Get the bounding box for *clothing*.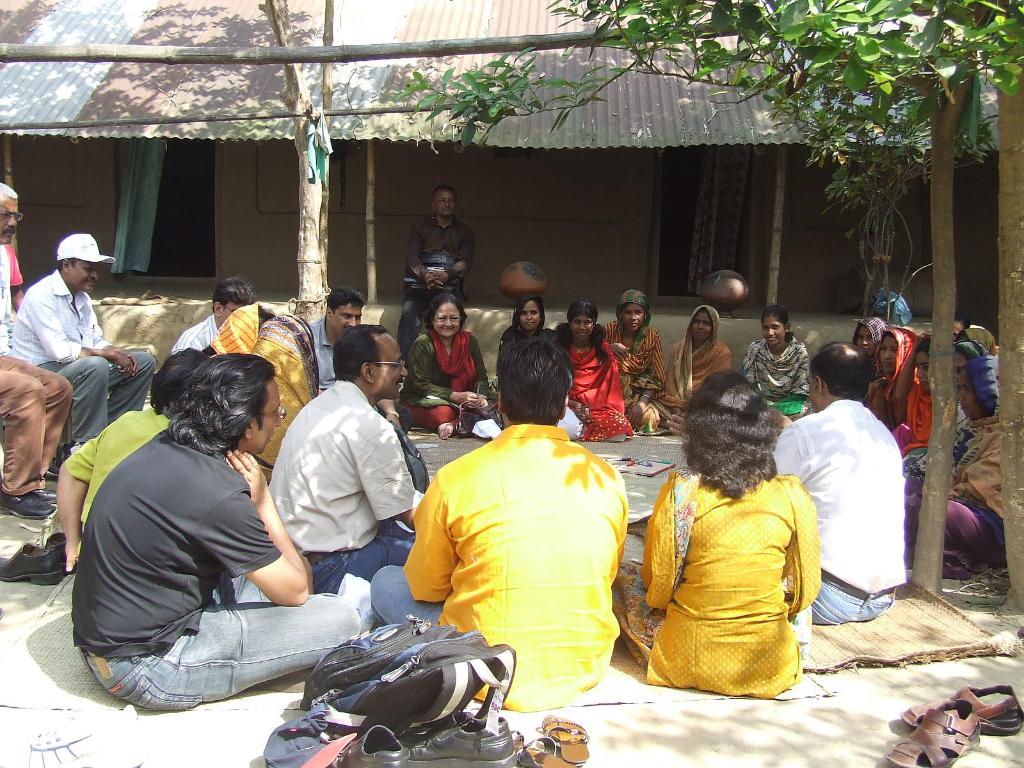
{"left": 657, "top": 304, "right": 735, "bottom": 424}.
